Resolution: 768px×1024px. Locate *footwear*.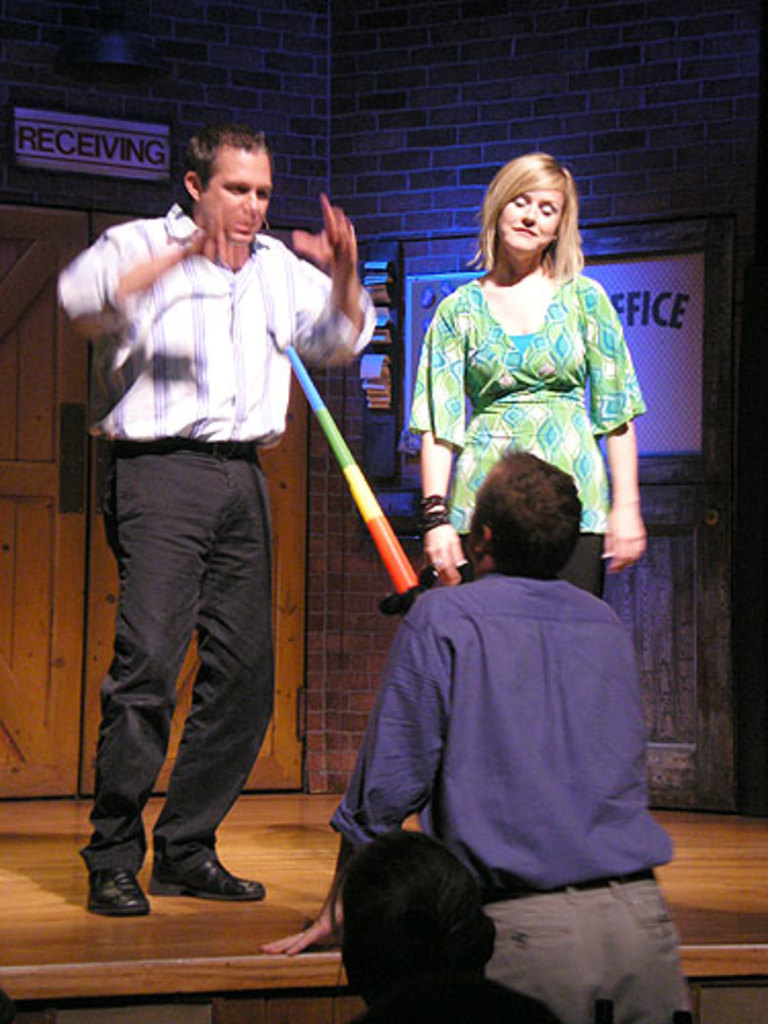
bbox=[82, 860, 152, 922].
